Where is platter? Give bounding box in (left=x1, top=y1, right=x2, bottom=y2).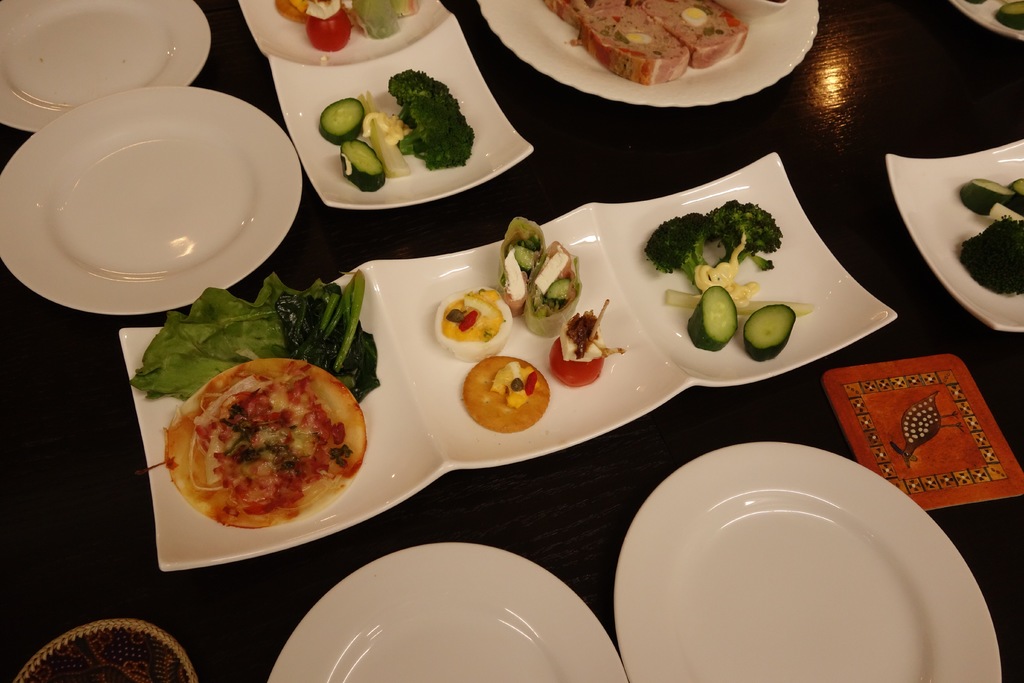
(left=6, top=91, right=307, bottom=318).
